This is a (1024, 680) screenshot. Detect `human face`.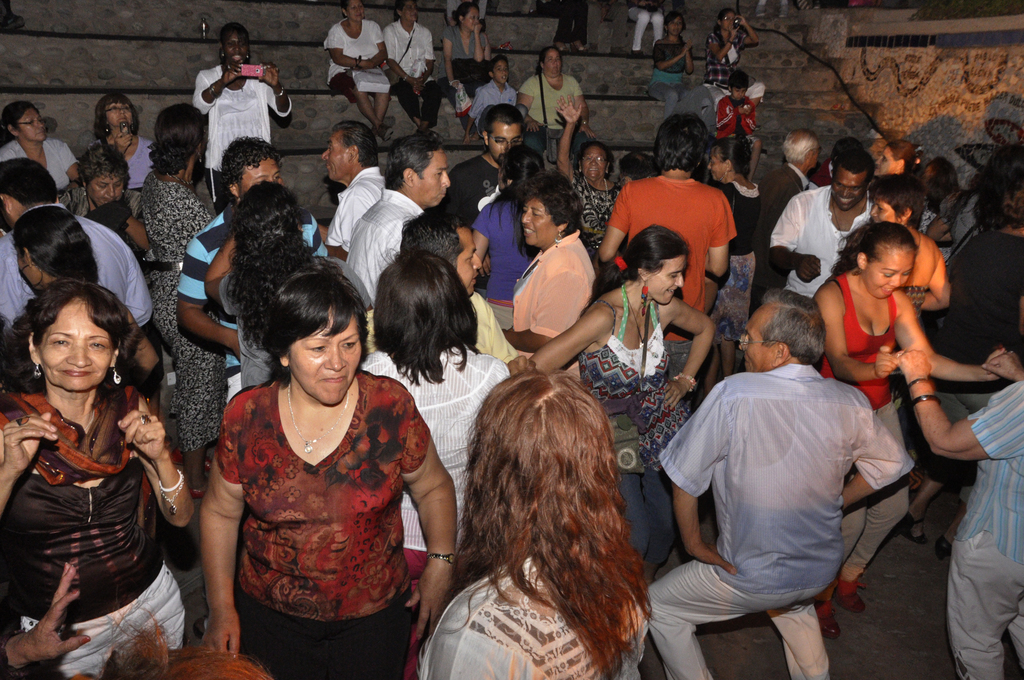
[109, 103, 130, 125].
